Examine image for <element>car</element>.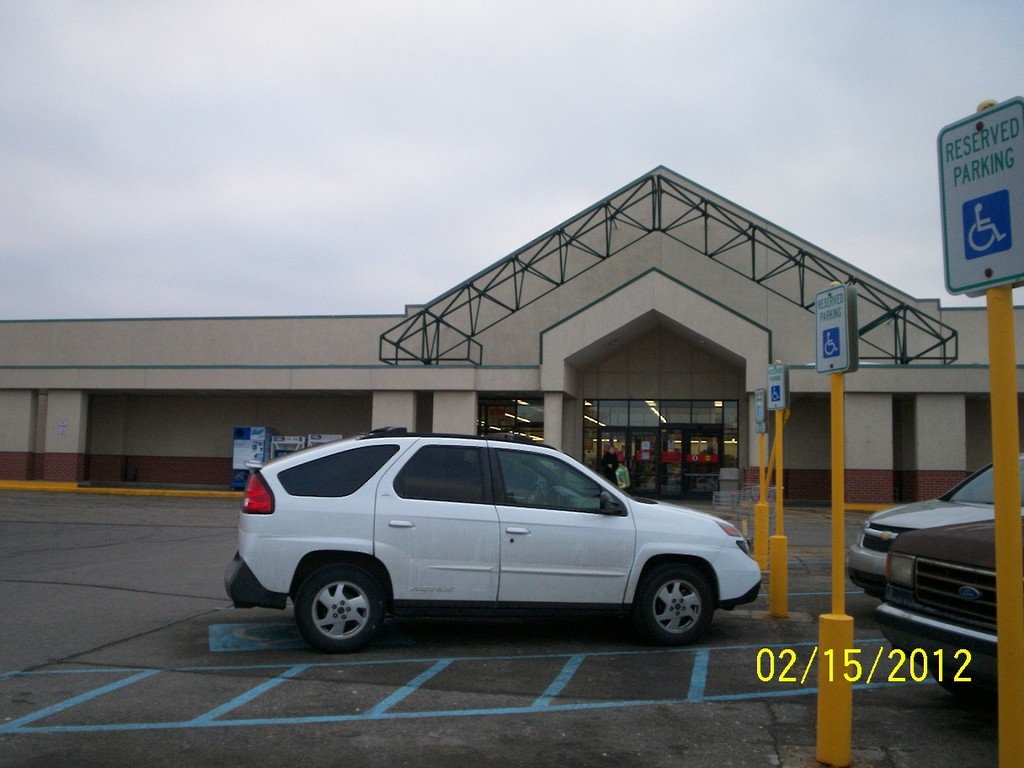
Examination result: <box>850,448,1023,692</box>.
